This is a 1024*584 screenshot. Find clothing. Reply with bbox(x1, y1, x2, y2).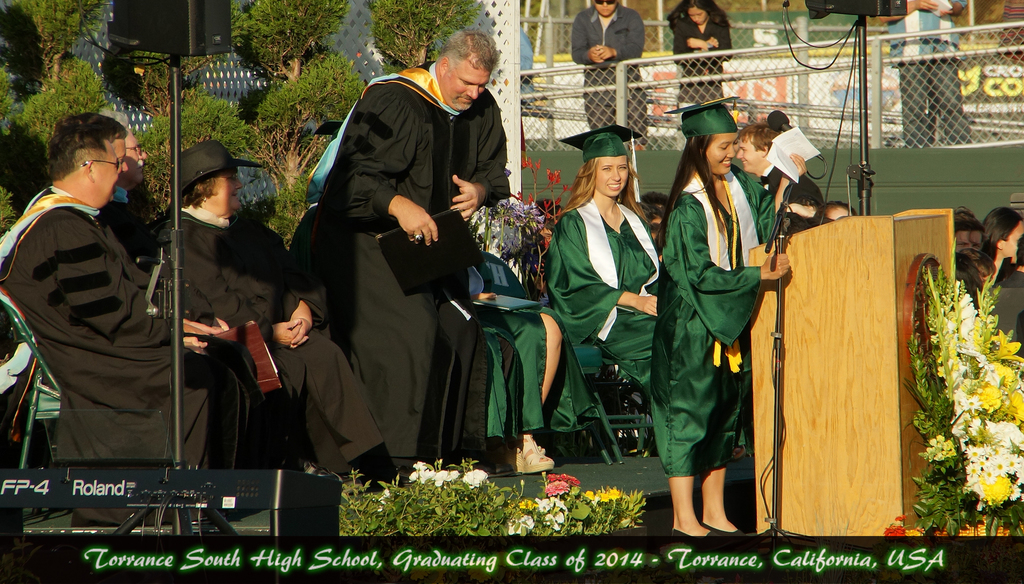
bbox(100, 181, 174, 268).
